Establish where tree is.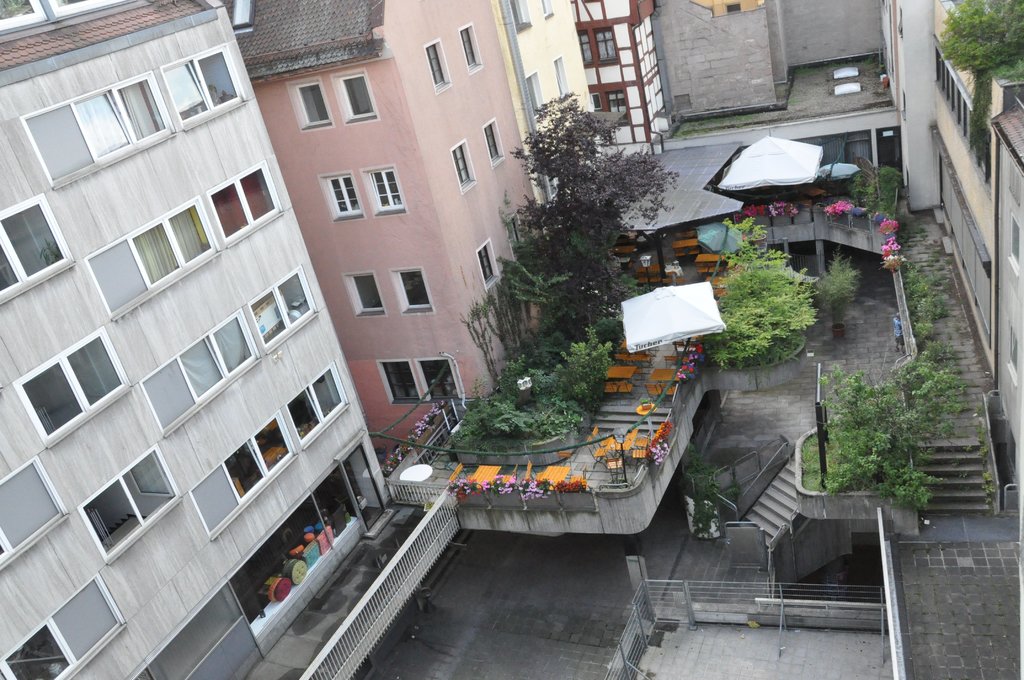
Established at bbox(511, 82, 682, 330).
